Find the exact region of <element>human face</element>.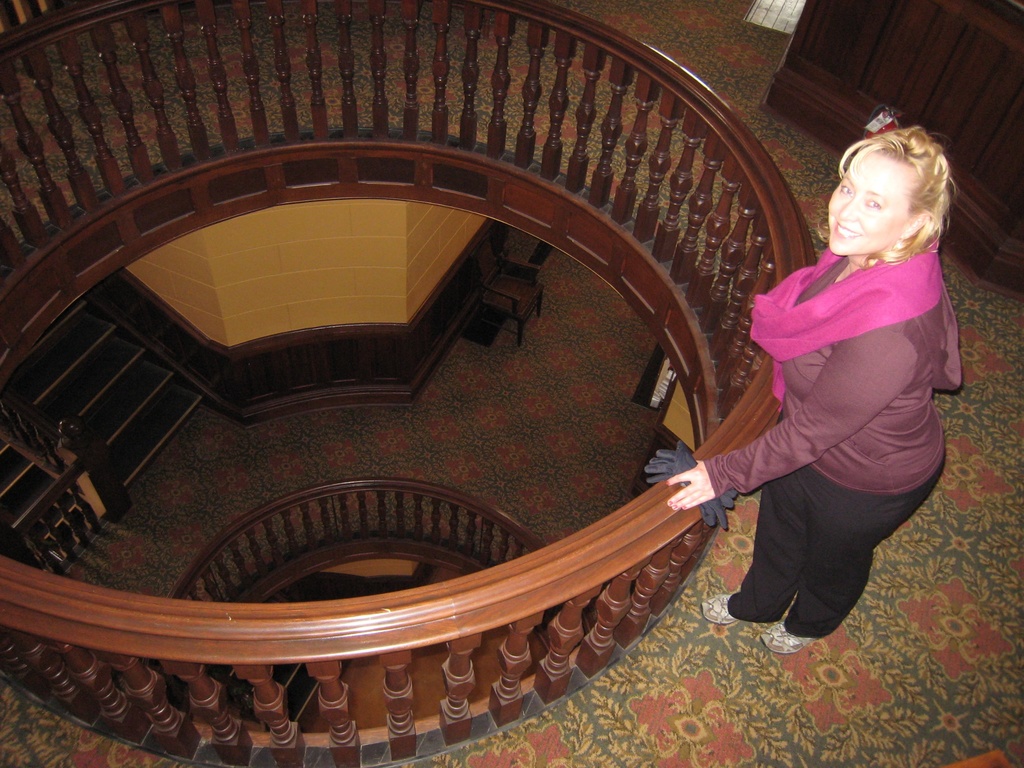
Exact region: Rect(827, 161, 918, 259).
